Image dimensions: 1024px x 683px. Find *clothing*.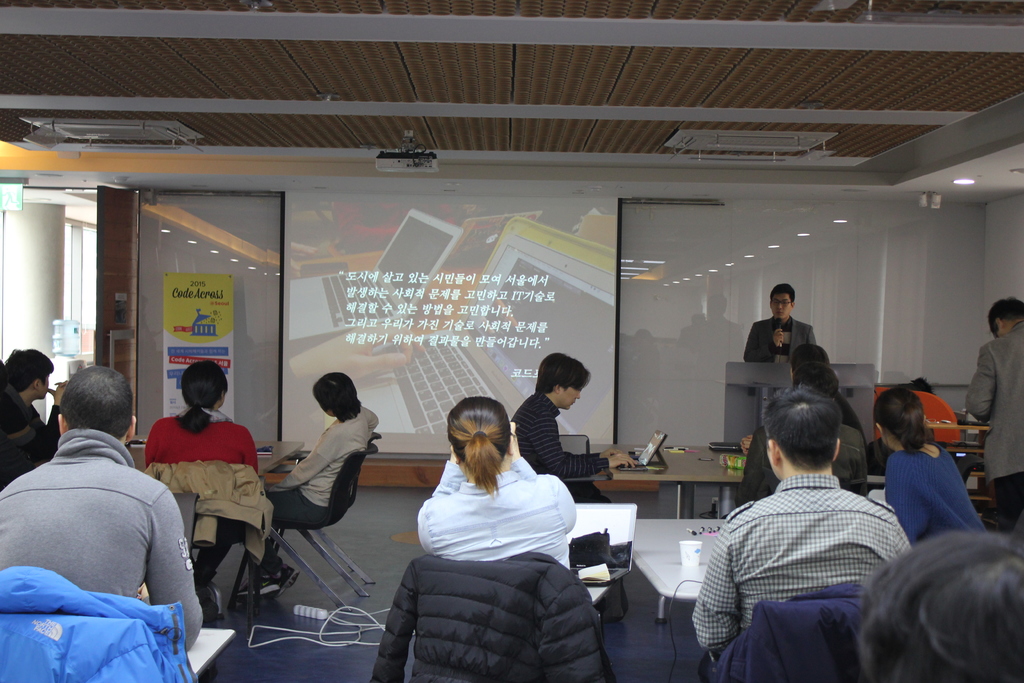
bbox=[0, 427, 205, 649].
